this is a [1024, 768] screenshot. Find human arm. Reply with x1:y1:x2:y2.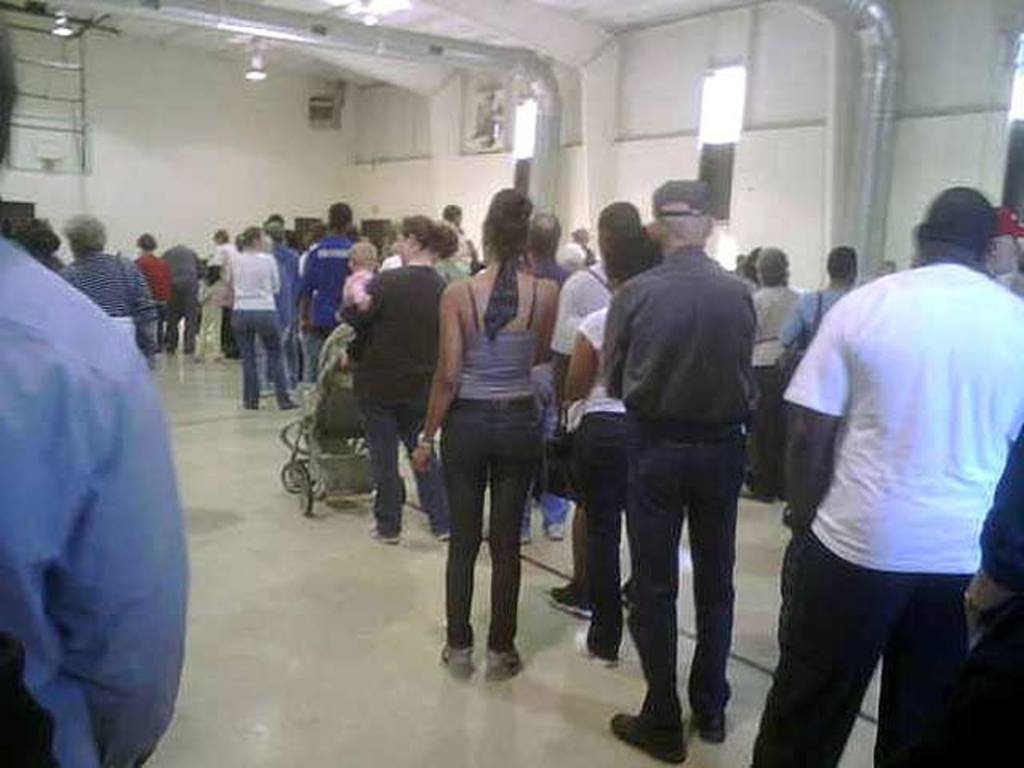
558:317:610:410.
